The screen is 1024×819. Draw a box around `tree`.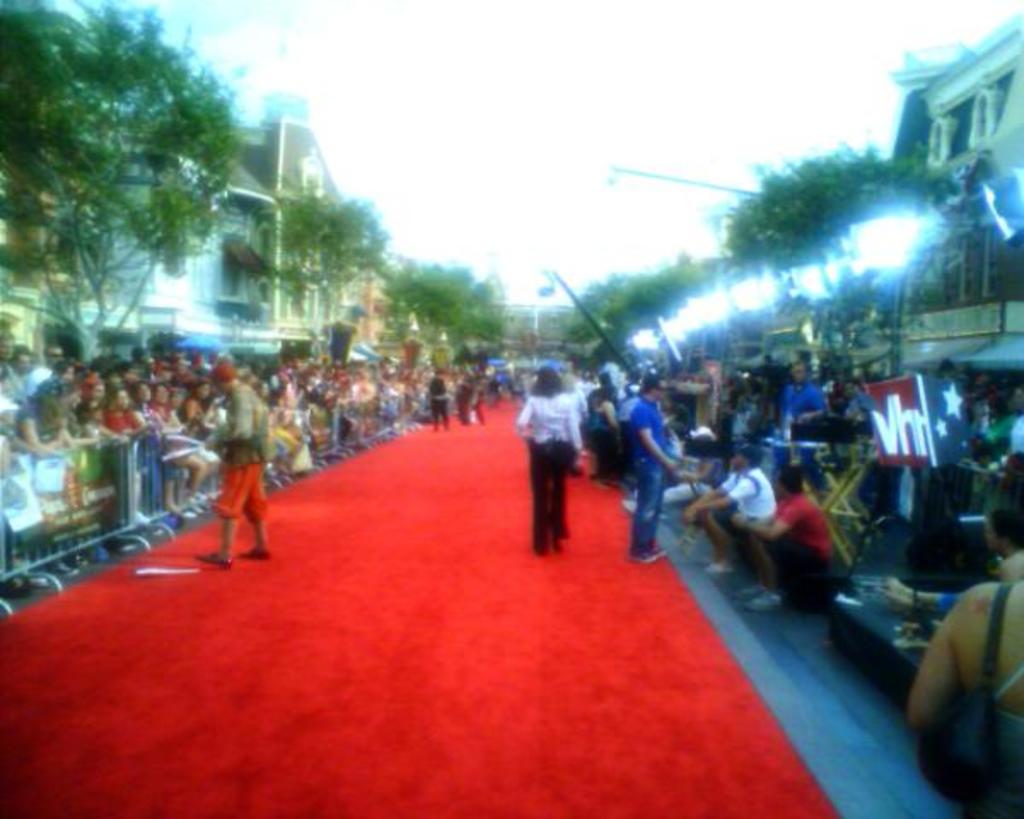
720:143:988:450.
